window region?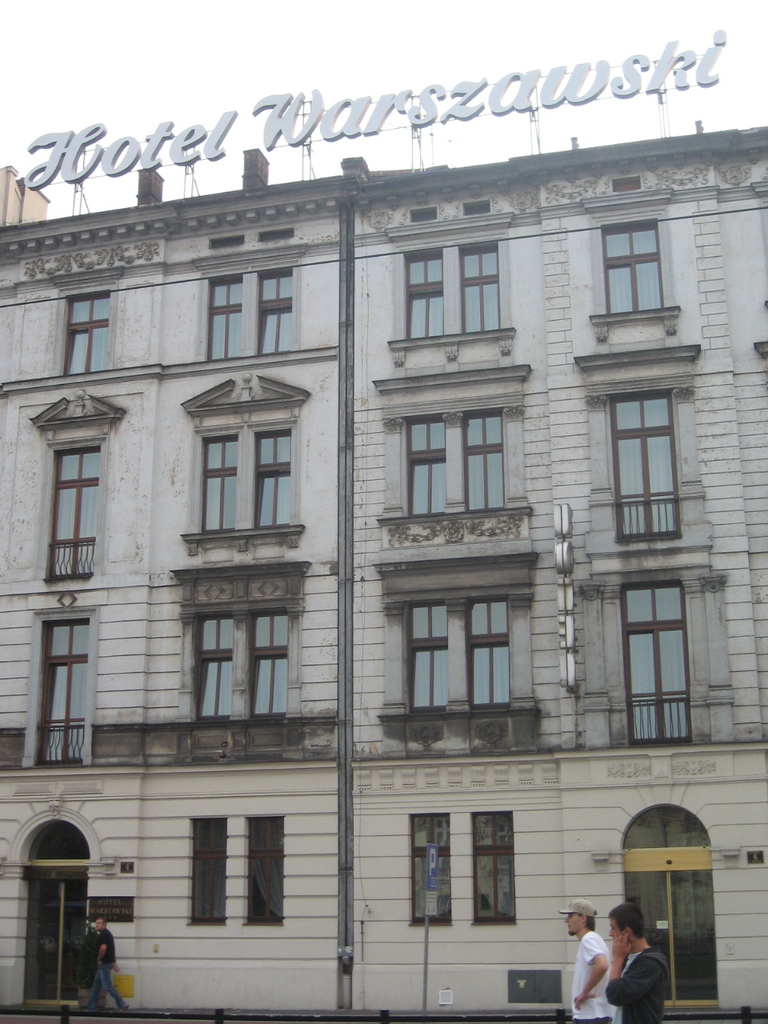
bbox=[461, 249, 499, 334]
